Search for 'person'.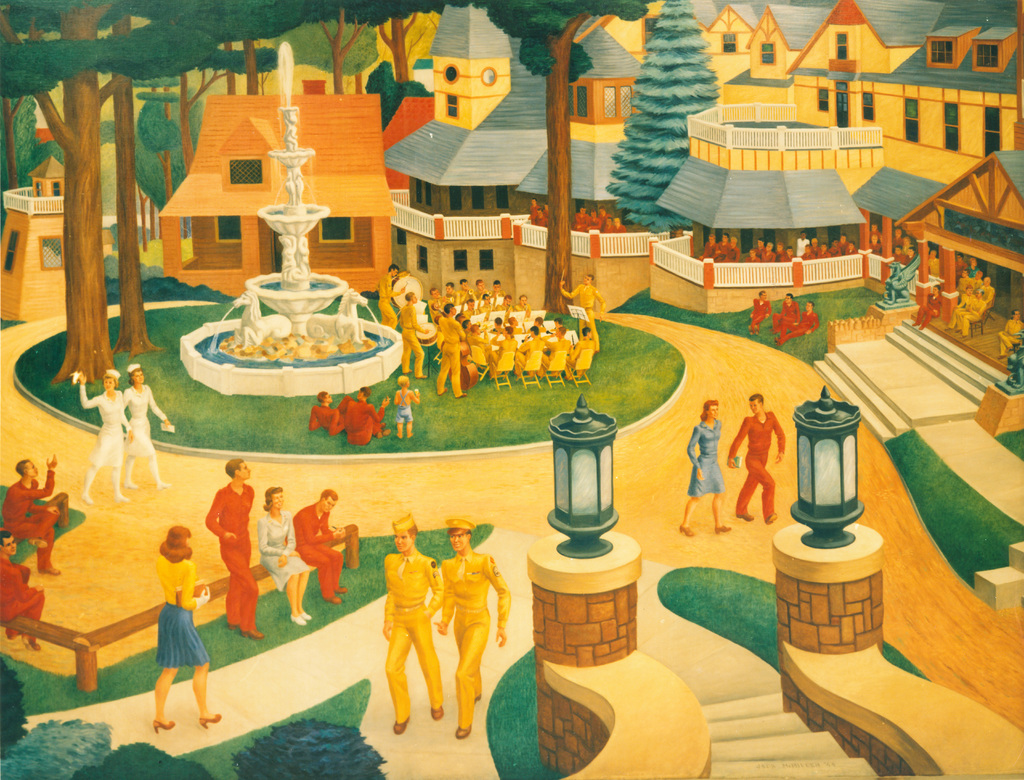
Found at (772,292,801,334).
